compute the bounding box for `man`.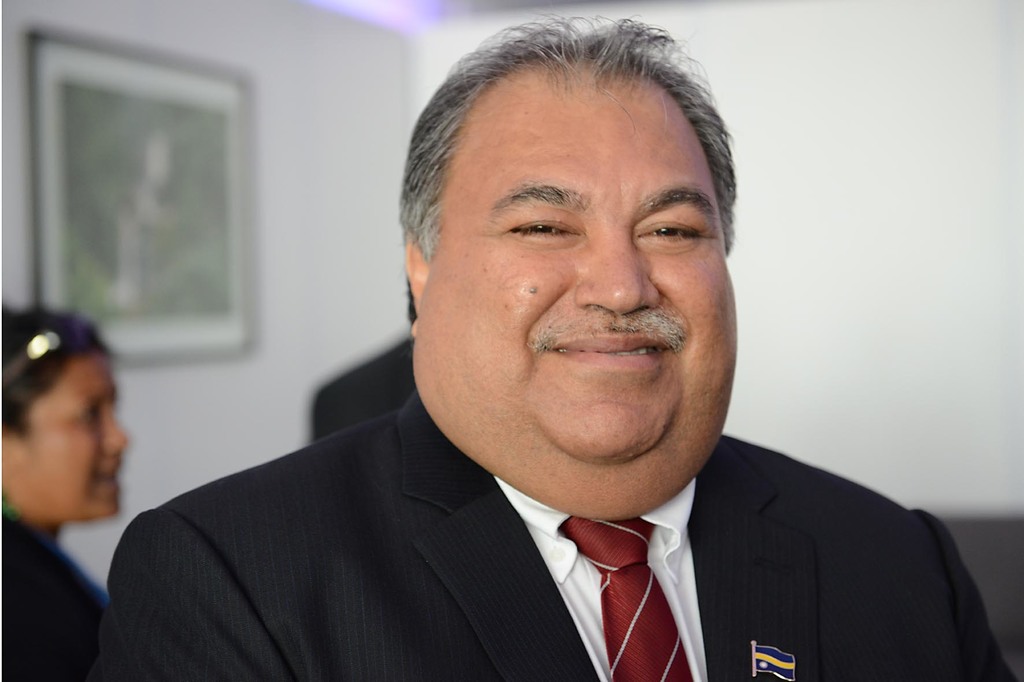
{"x1": 61, "y1": 65, "x2": 979, "y2": 674}.
